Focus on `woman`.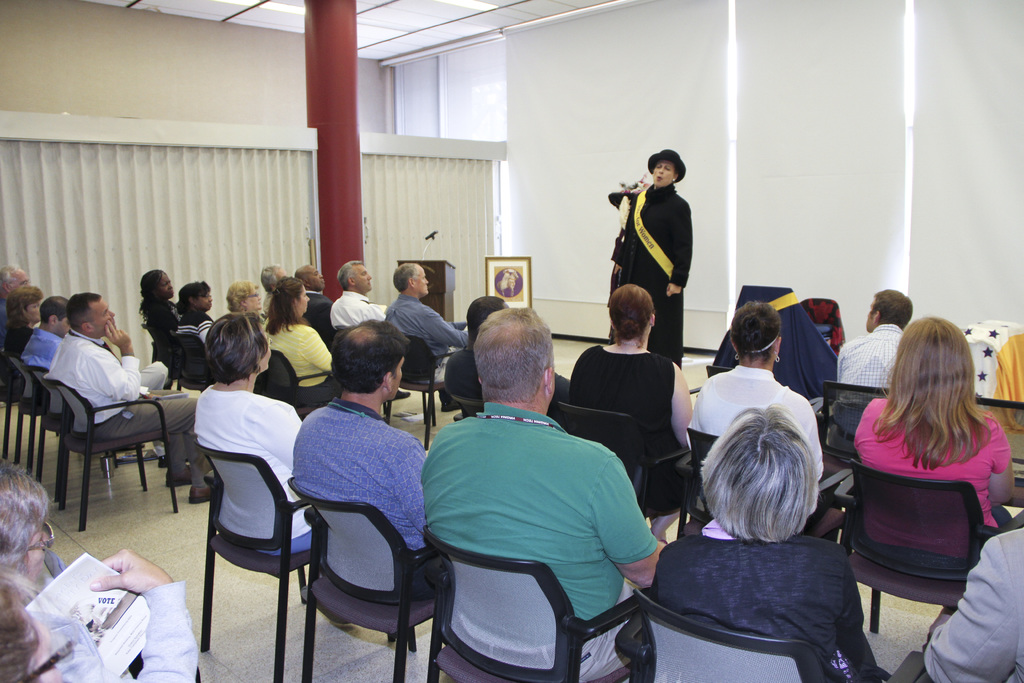
Focused at x1=255 y1=278 x2=341 y2=408.
